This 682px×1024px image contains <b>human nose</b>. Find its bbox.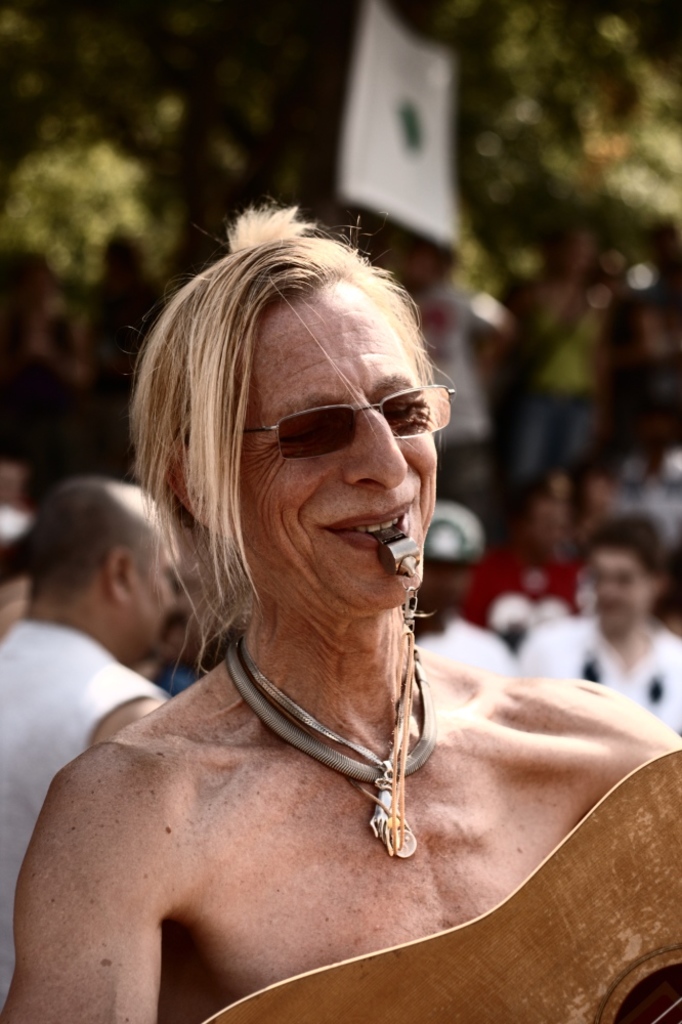
(346, 397, 406, 490).
